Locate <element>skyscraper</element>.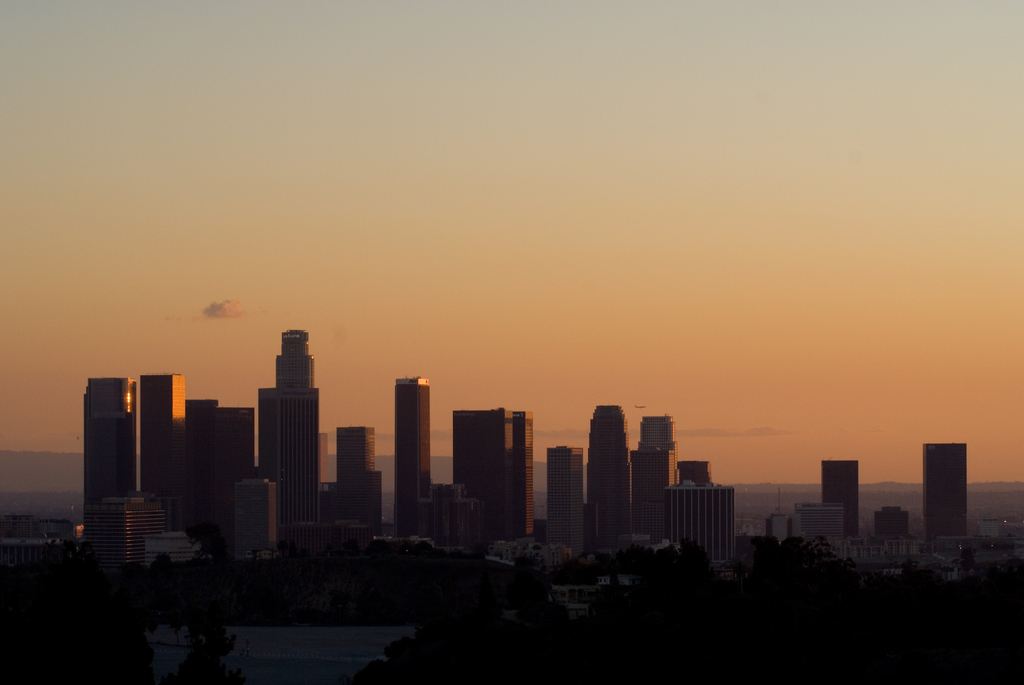
Bounding box: crop(223, 327, 320, 563).
